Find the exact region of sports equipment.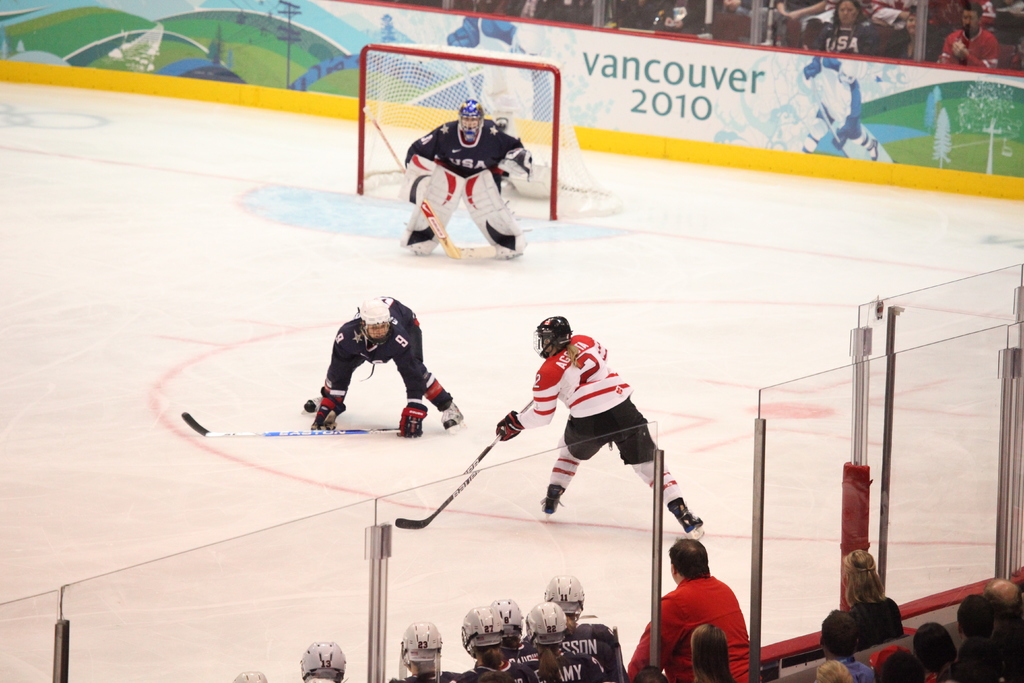
Exact region: 185, 409, 402, 438.
